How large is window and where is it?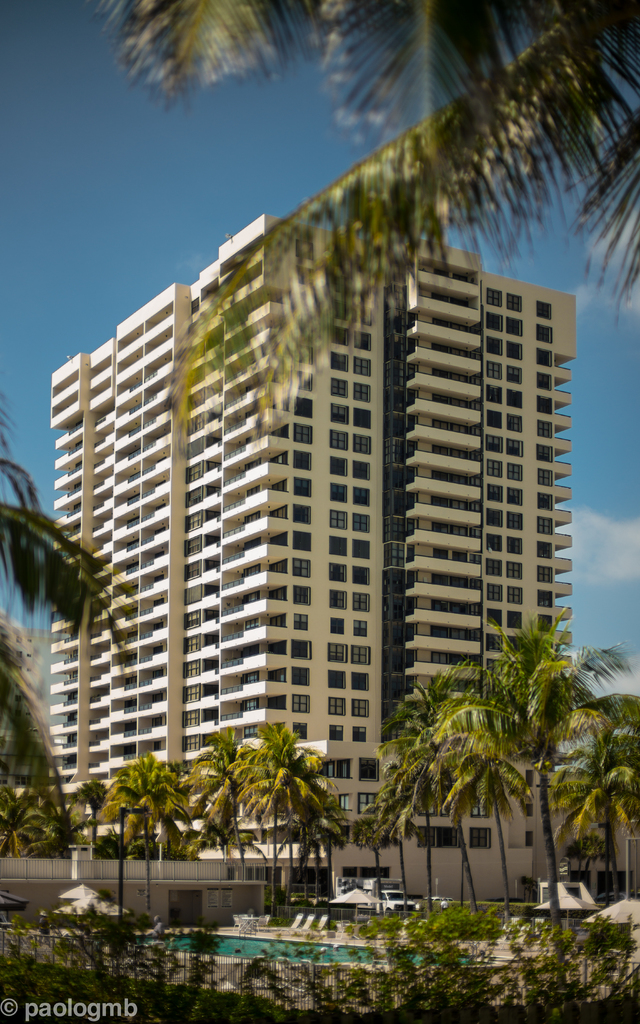
Bounding box: 291:532:310:548.
